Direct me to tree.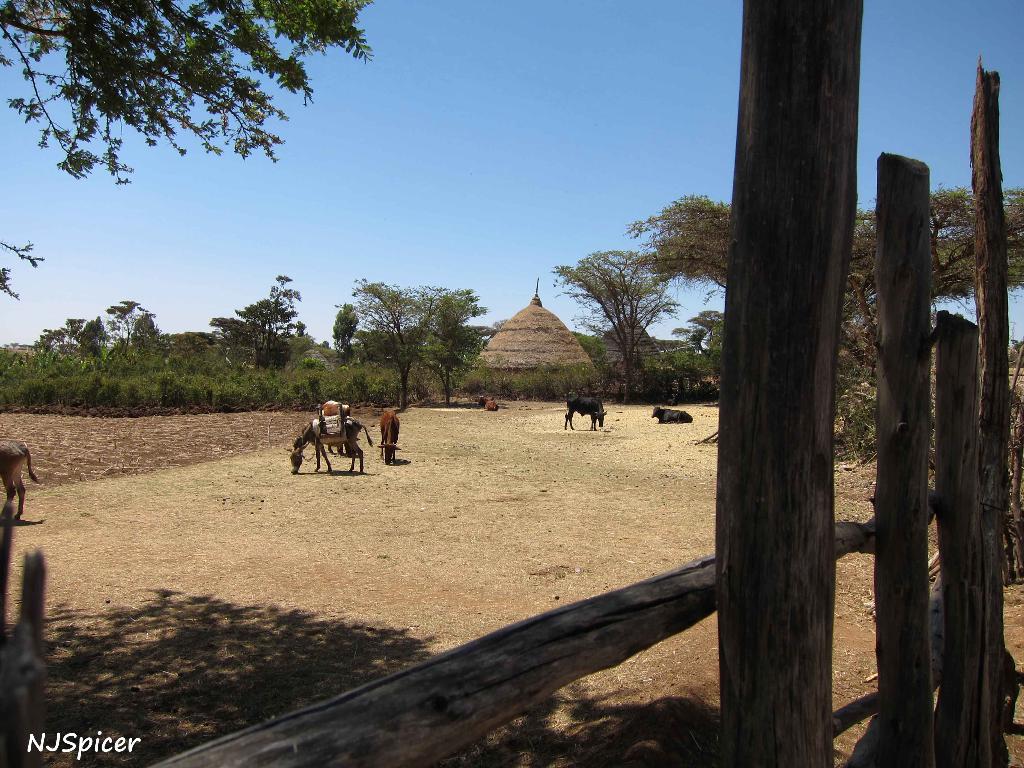
Direction: {"x1": 26, "y1": 311, "x2": 83, "y2": 359}.
